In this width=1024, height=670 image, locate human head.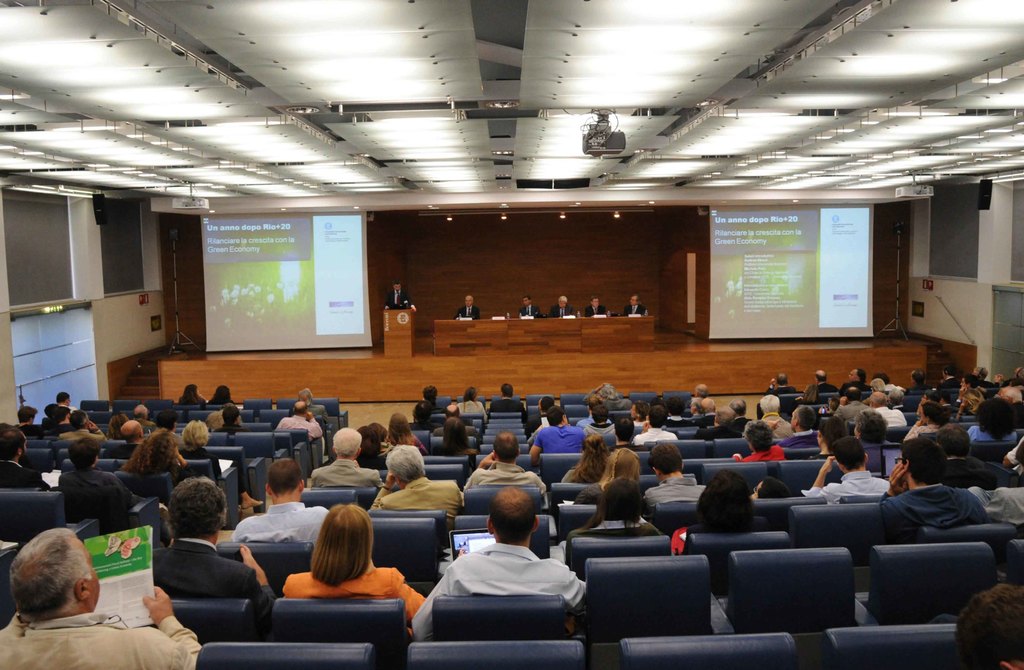
Bounding box: [570, 429, 609, 468].
